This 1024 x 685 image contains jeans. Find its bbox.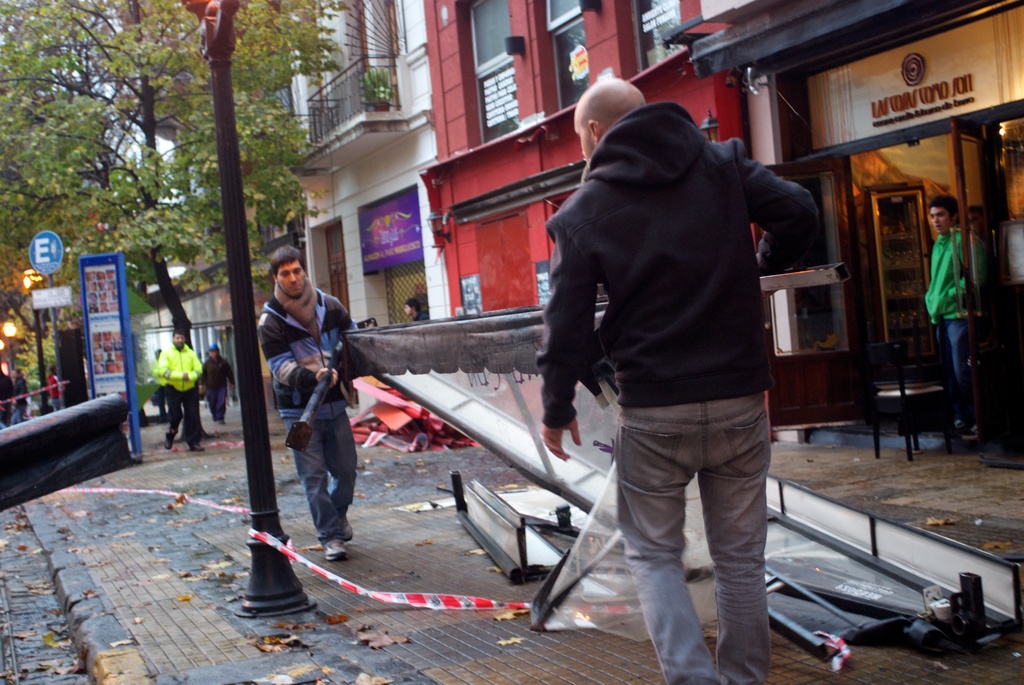
Rect(938, 313, 972, 418).
